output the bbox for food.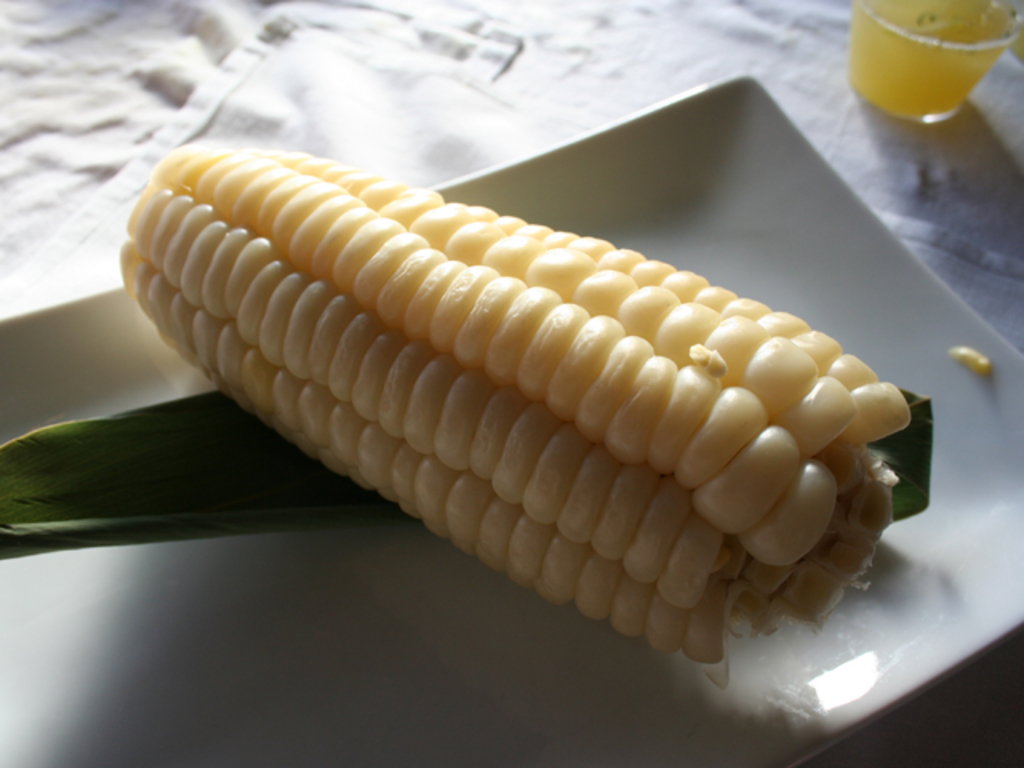
[left=942, top=341, right=997, bottom=381].
